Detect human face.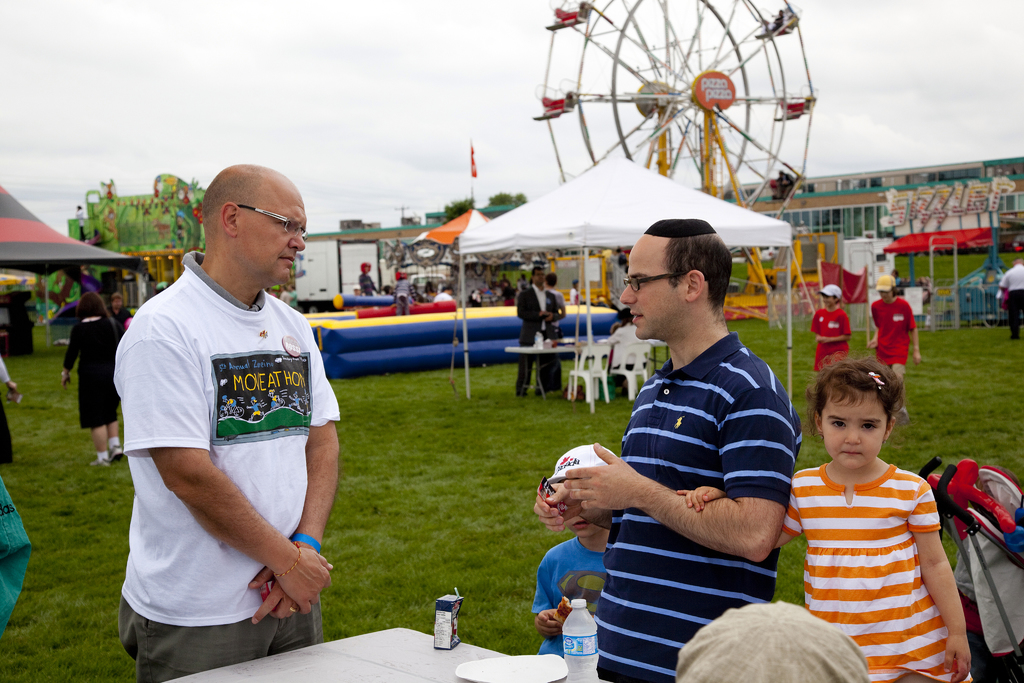
Detected at bbox(236, 186, 308, 284).
